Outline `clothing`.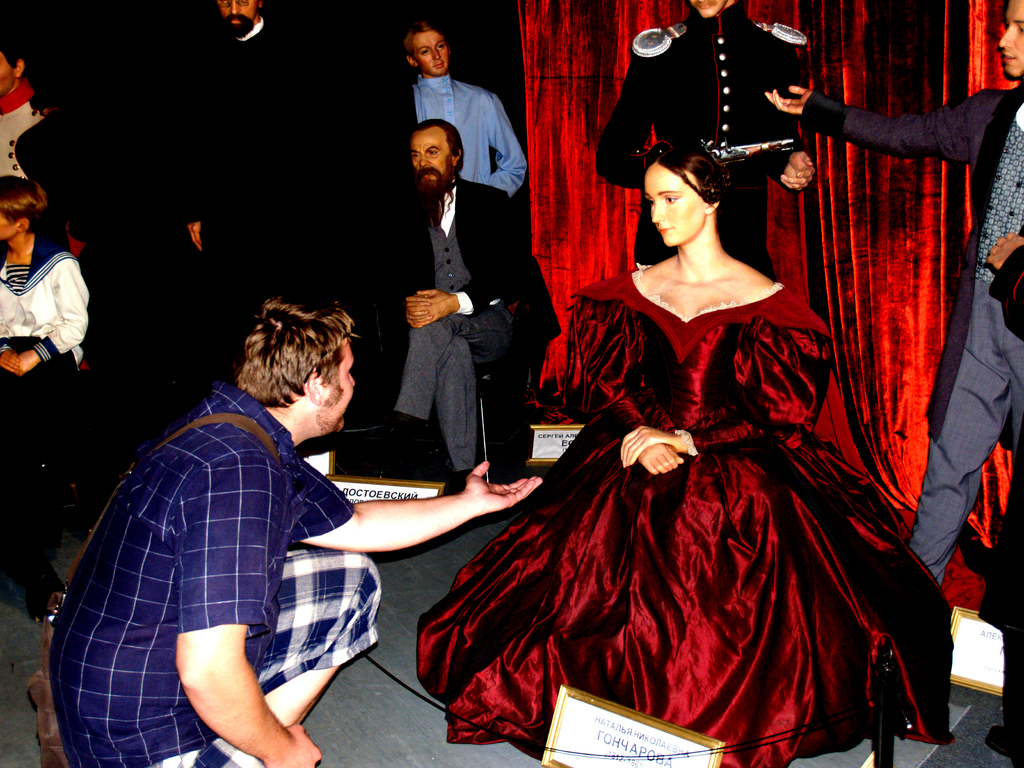
Outline: Rect(0, 78, 51, 181).
